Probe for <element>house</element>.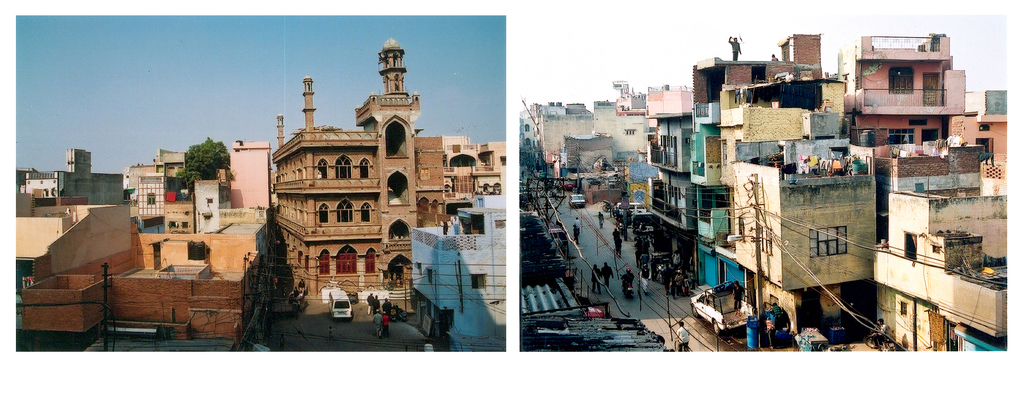
Probe result: (left=719, top=137, right=880, bottom=342).
